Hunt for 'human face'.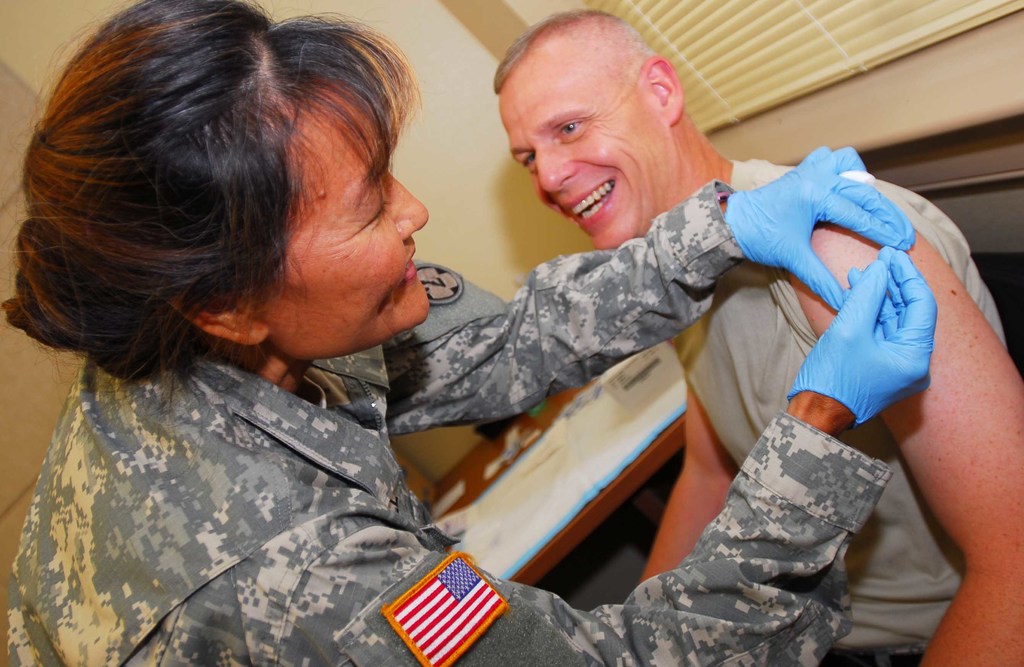
Hunted down at <region>502, 56, 684, 249</region>.
